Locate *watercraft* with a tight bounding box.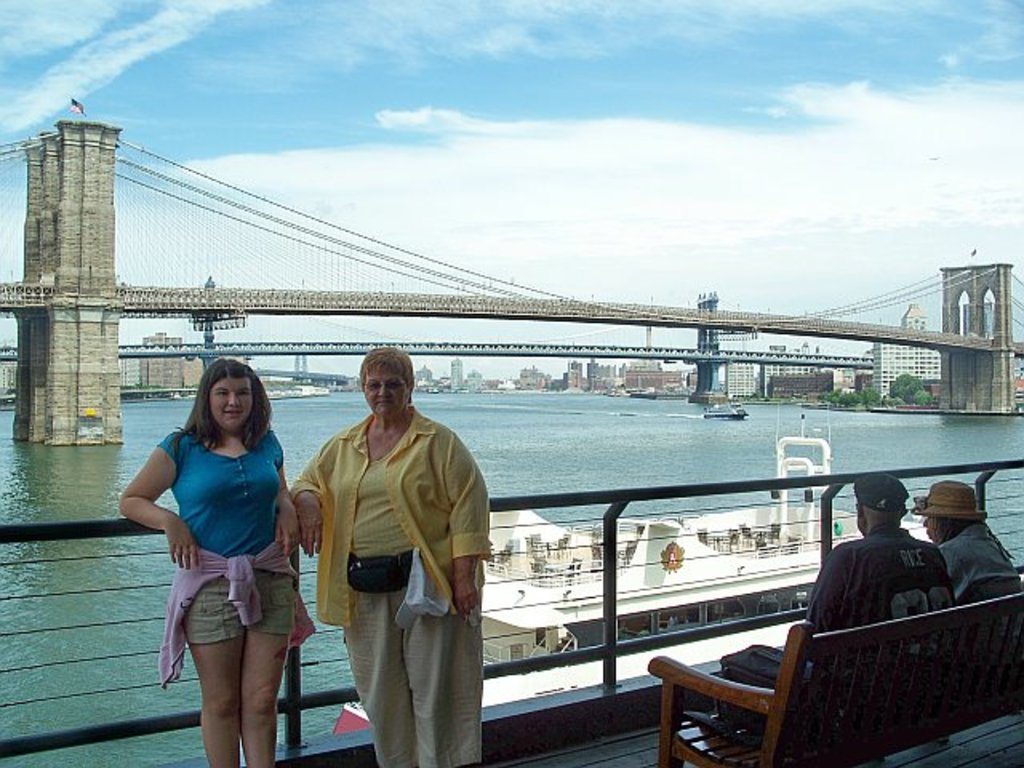
(left=704, top=395, right=747, bottom=418).
